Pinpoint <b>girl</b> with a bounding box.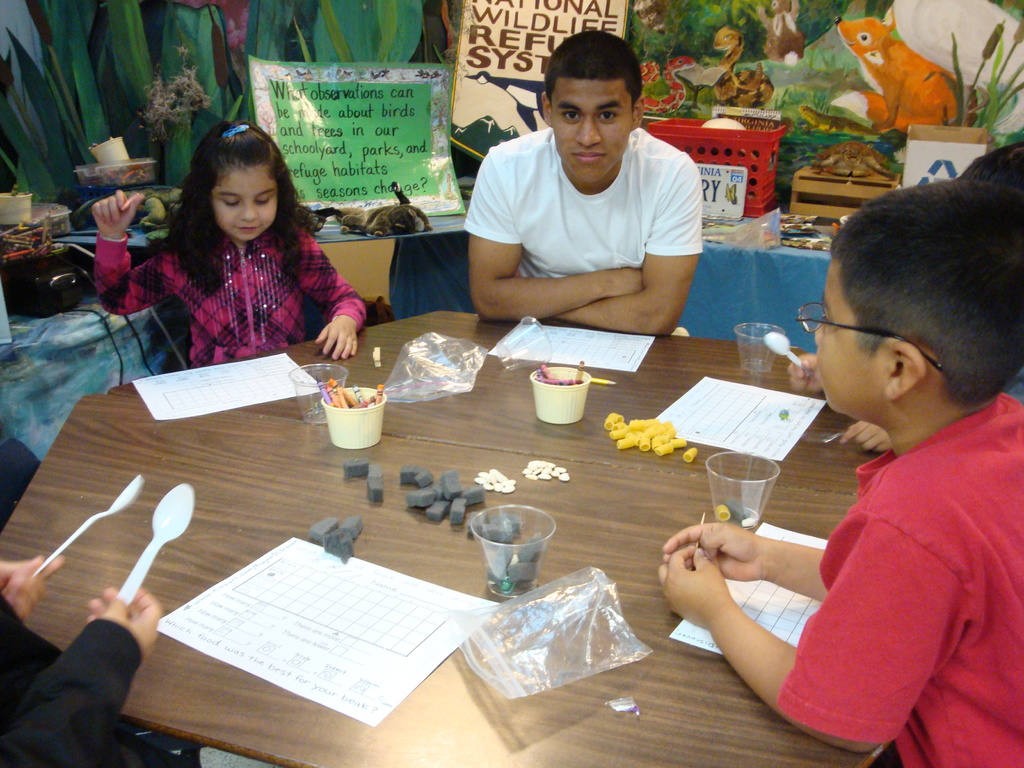
pyautogui.locateOnScreen(92, 119, 369, 366).
